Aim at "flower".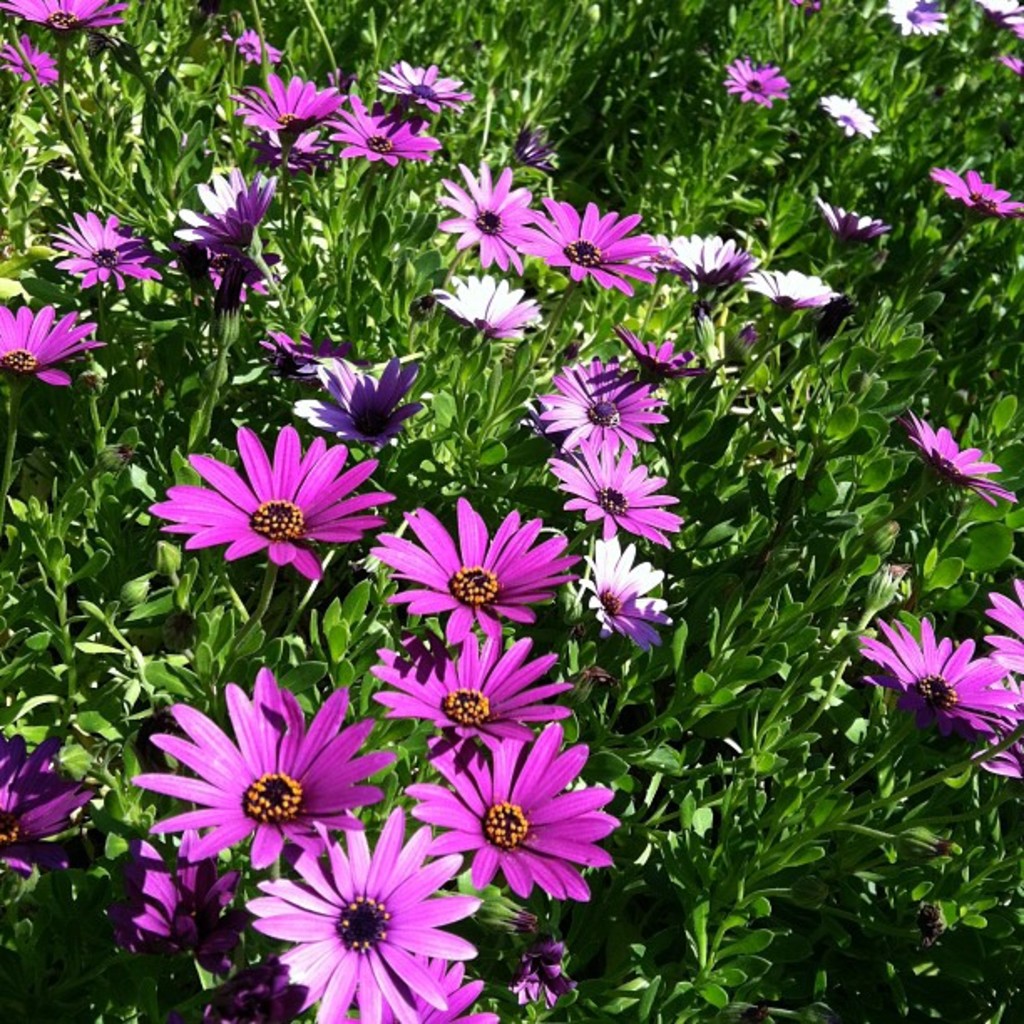
Aimed at 410/294/435/323.
